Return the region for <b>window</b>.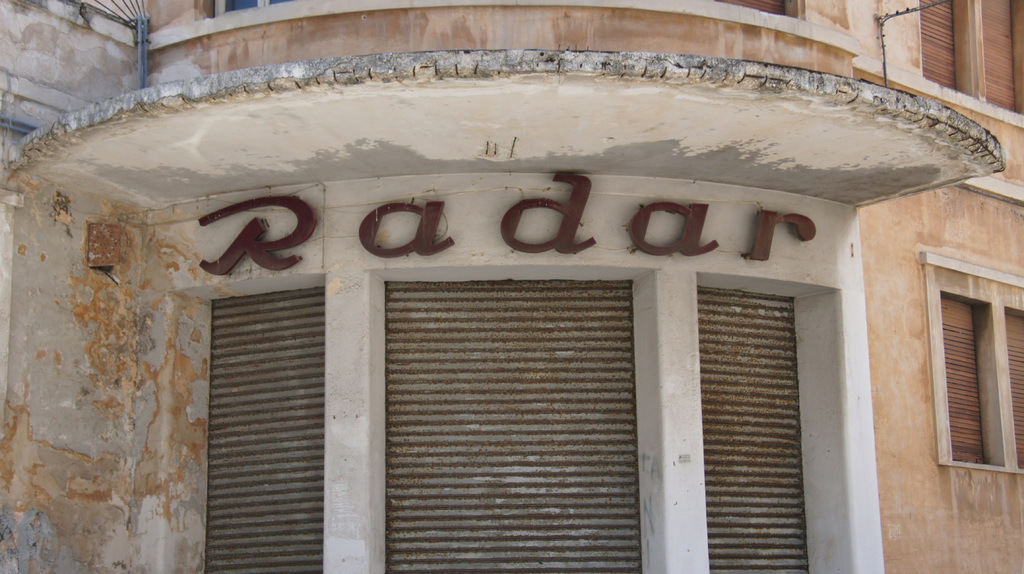
917, 0, 1023, 118.
